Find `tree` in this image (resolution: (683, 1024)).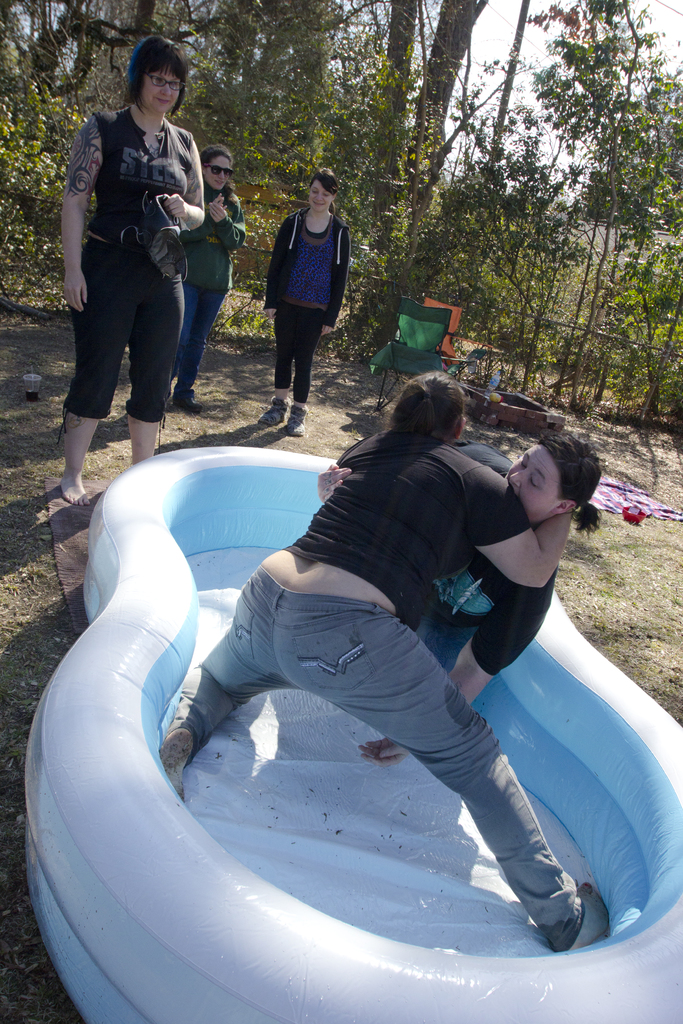
bbox(374, 0, 422, 173).
